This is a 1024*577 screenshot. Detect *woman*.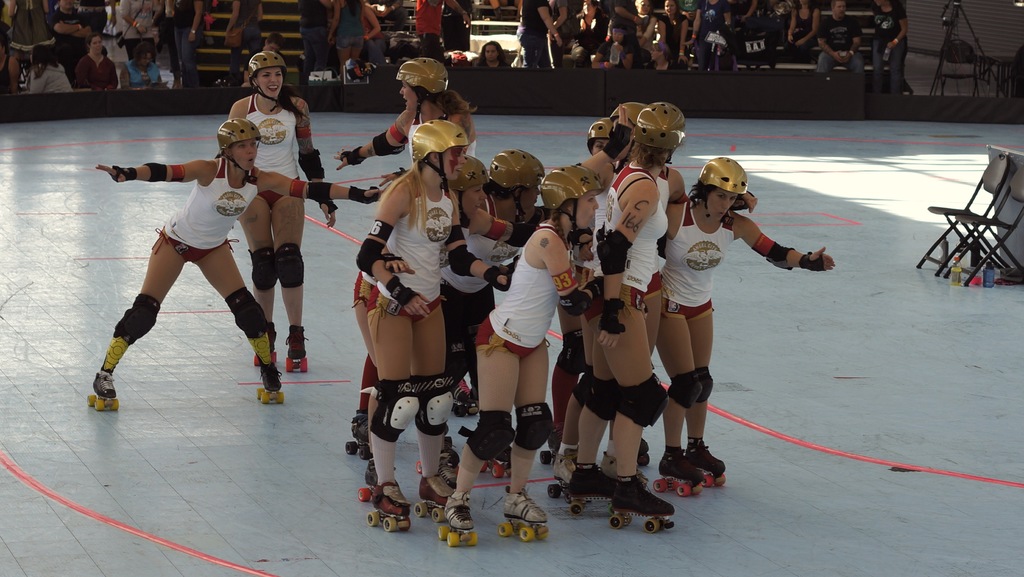
[560,106,694,540].
